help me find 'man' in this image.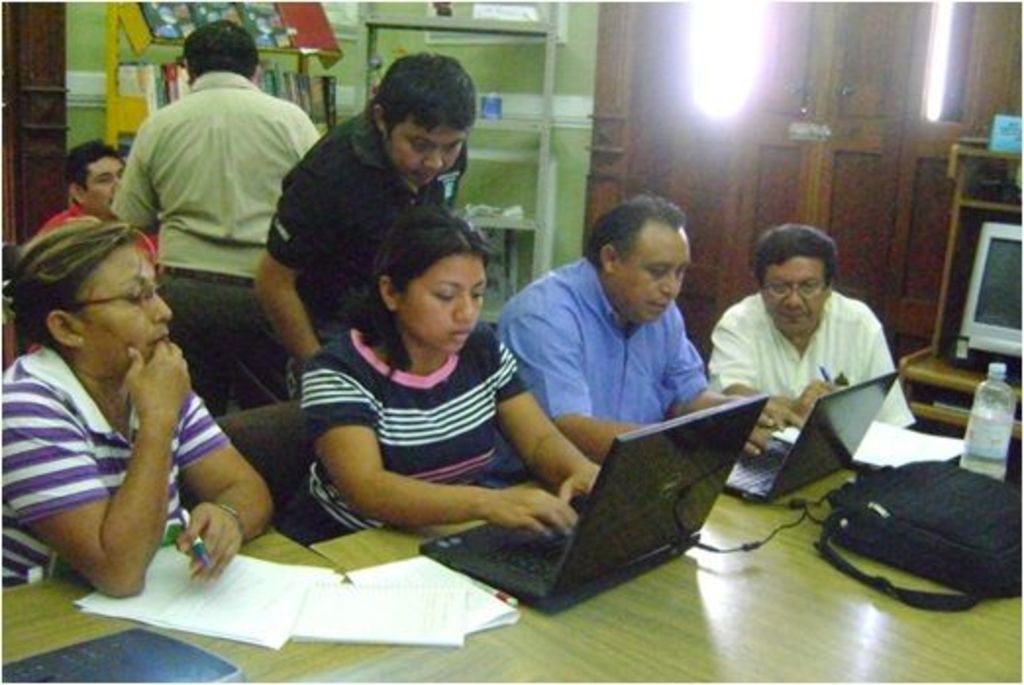
Found it: [710,230,914,430].
